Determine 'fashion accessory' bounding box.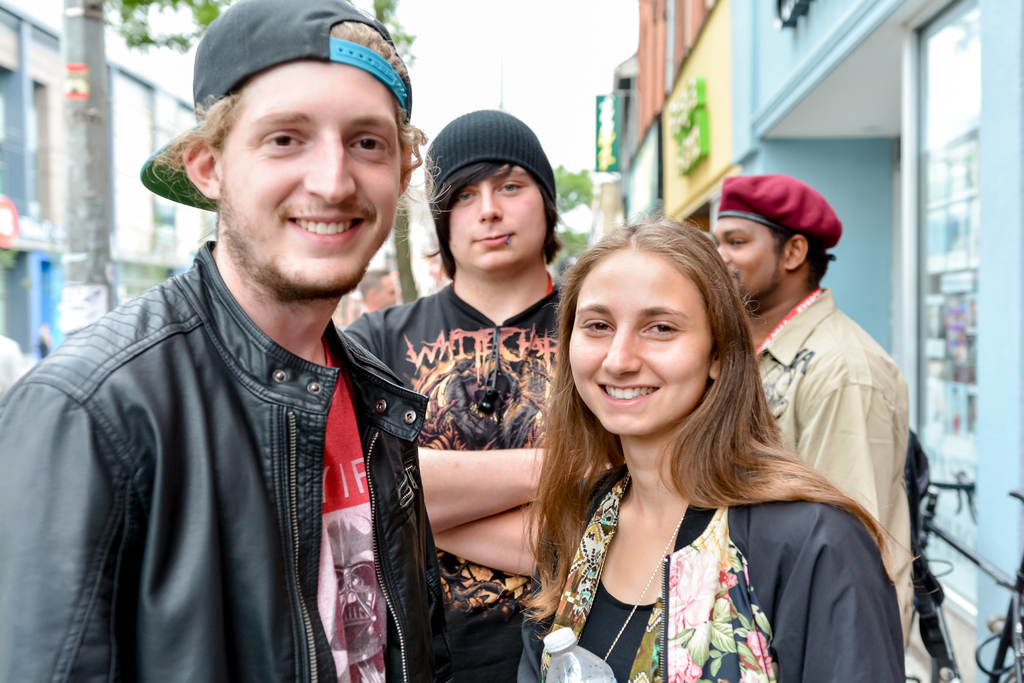
Determined: l=137, t=0, r=414, b=210.
